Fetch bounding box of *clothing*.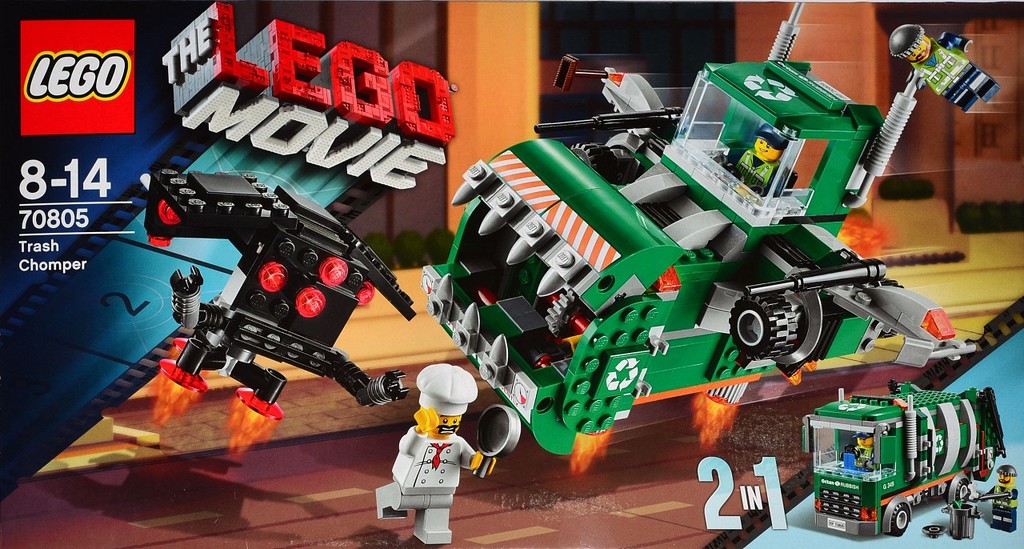
Bbox: pyautogui.locateOnScreen(993, 483, 1019, 511).
